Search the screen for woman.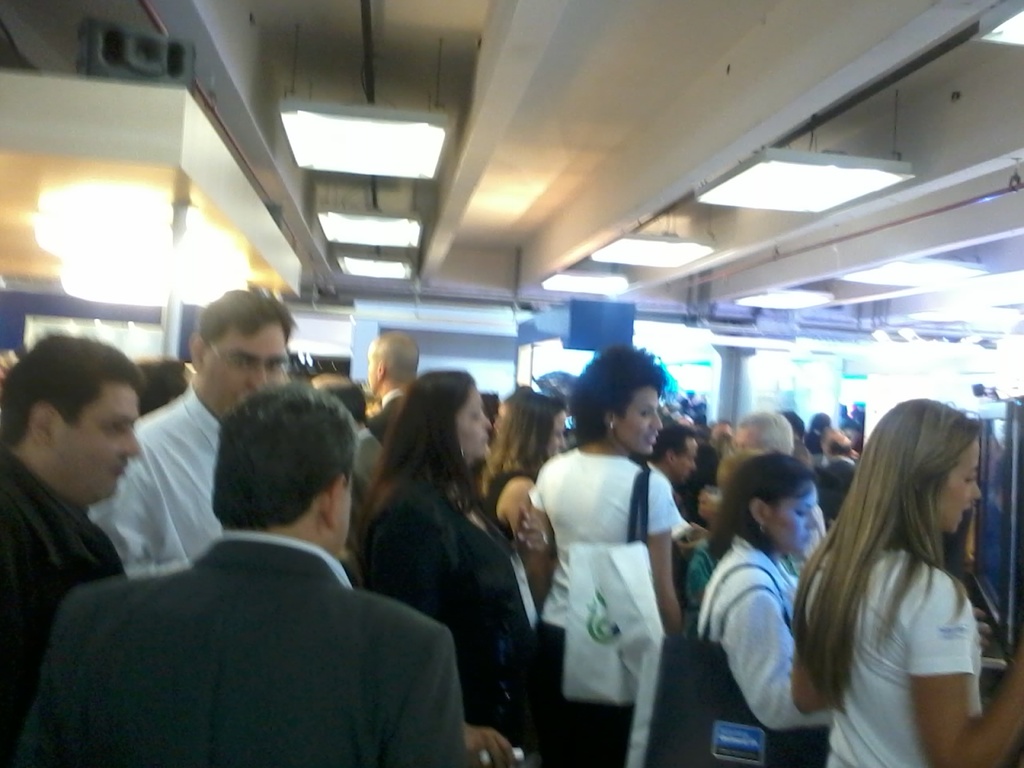
Found at x1=336, y1=351, x2=554, y2=767.
